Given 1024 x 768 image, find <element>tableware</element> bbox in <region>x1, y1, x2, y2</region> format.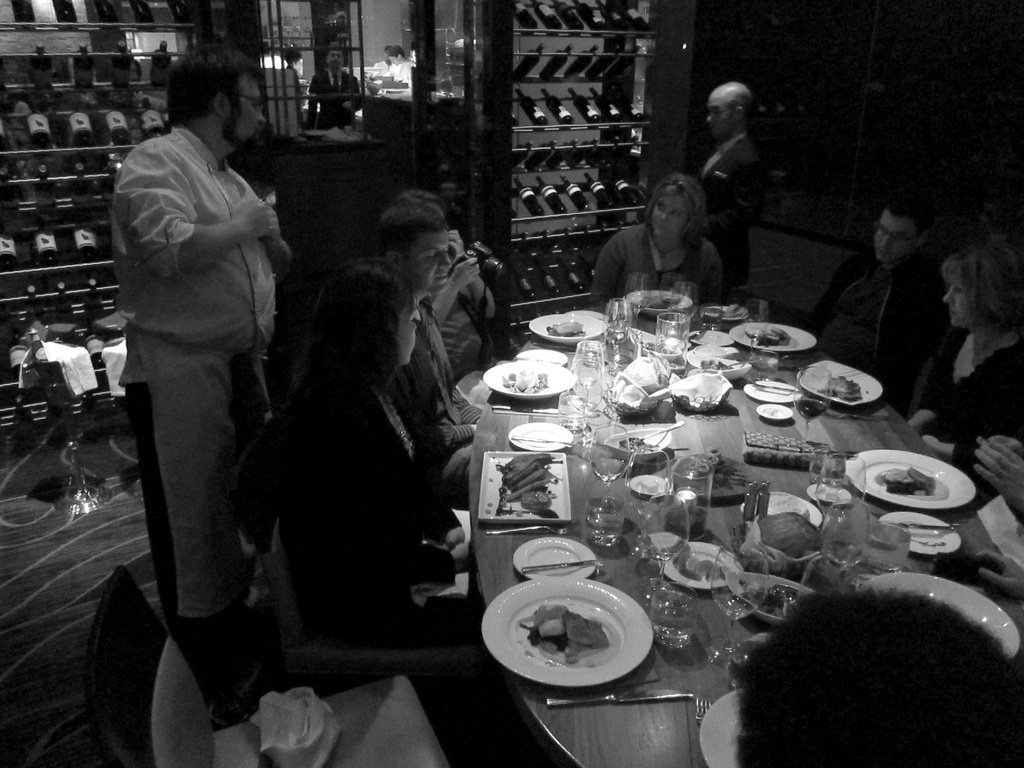
<region>602, 320, 625, 371</region>.
